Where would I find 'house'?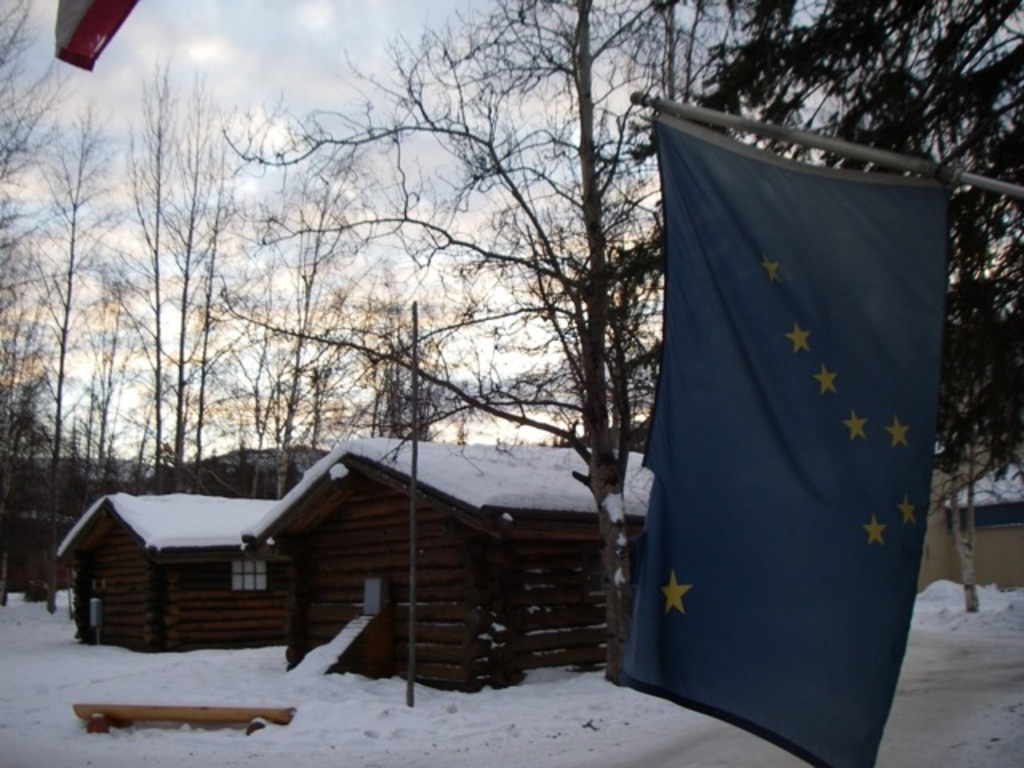
At x1=232 y1=438 x2=659 y2=698.
